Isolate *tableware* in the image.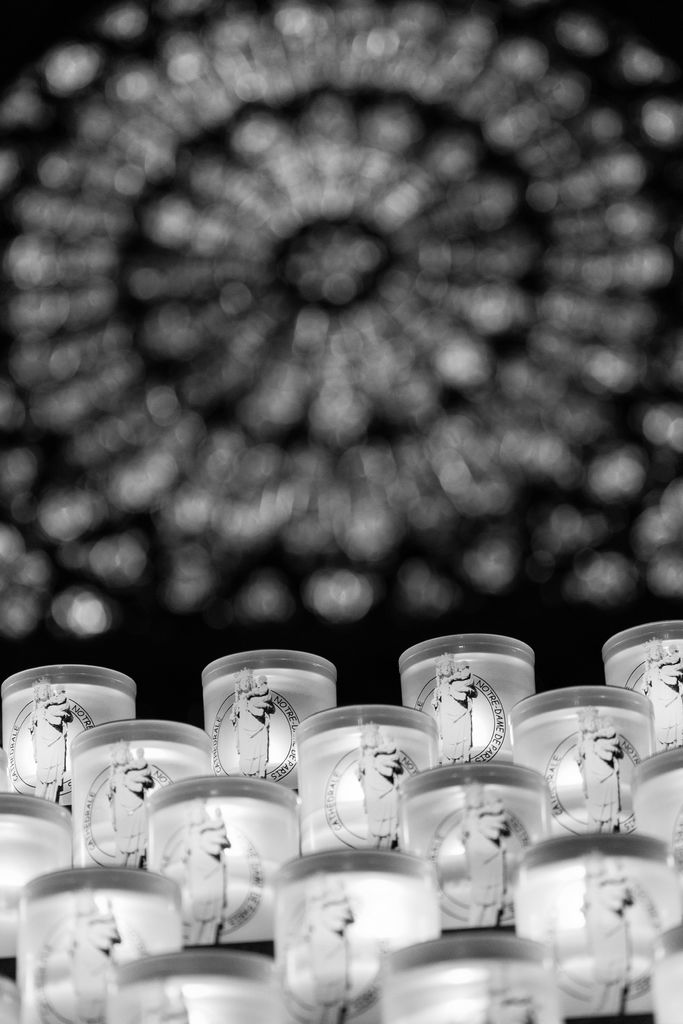
Isolated region: 292 701 438 855.
